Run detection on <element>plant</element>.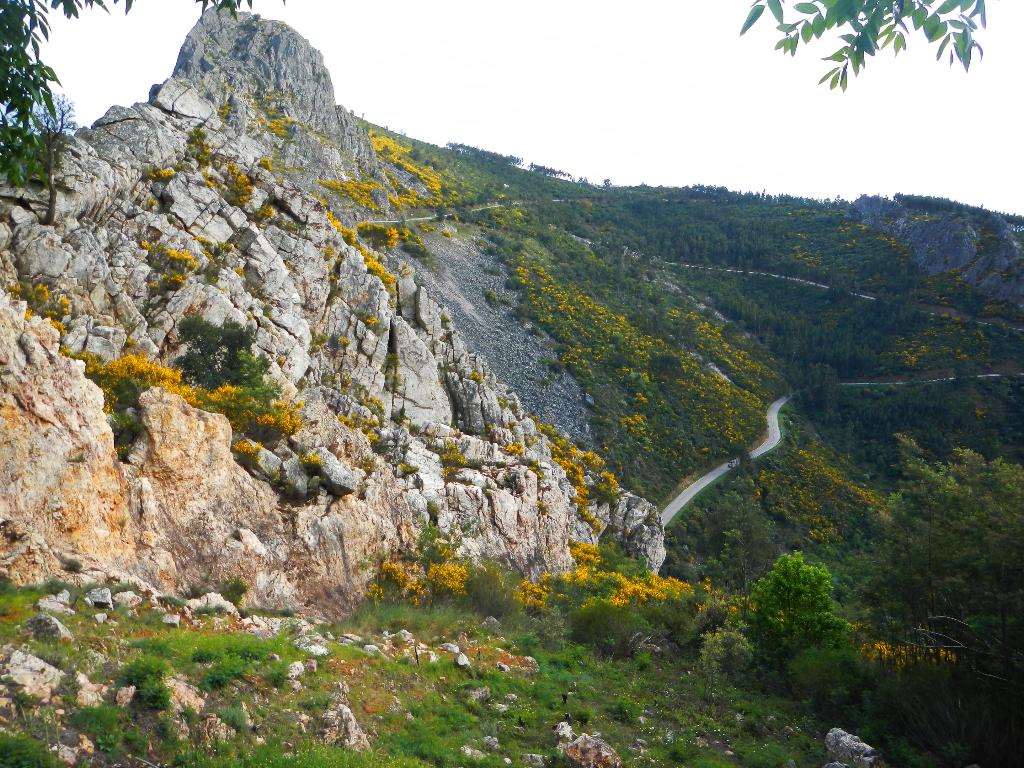
Result: <bbox>246, 285, 264, 302</bbox>.
